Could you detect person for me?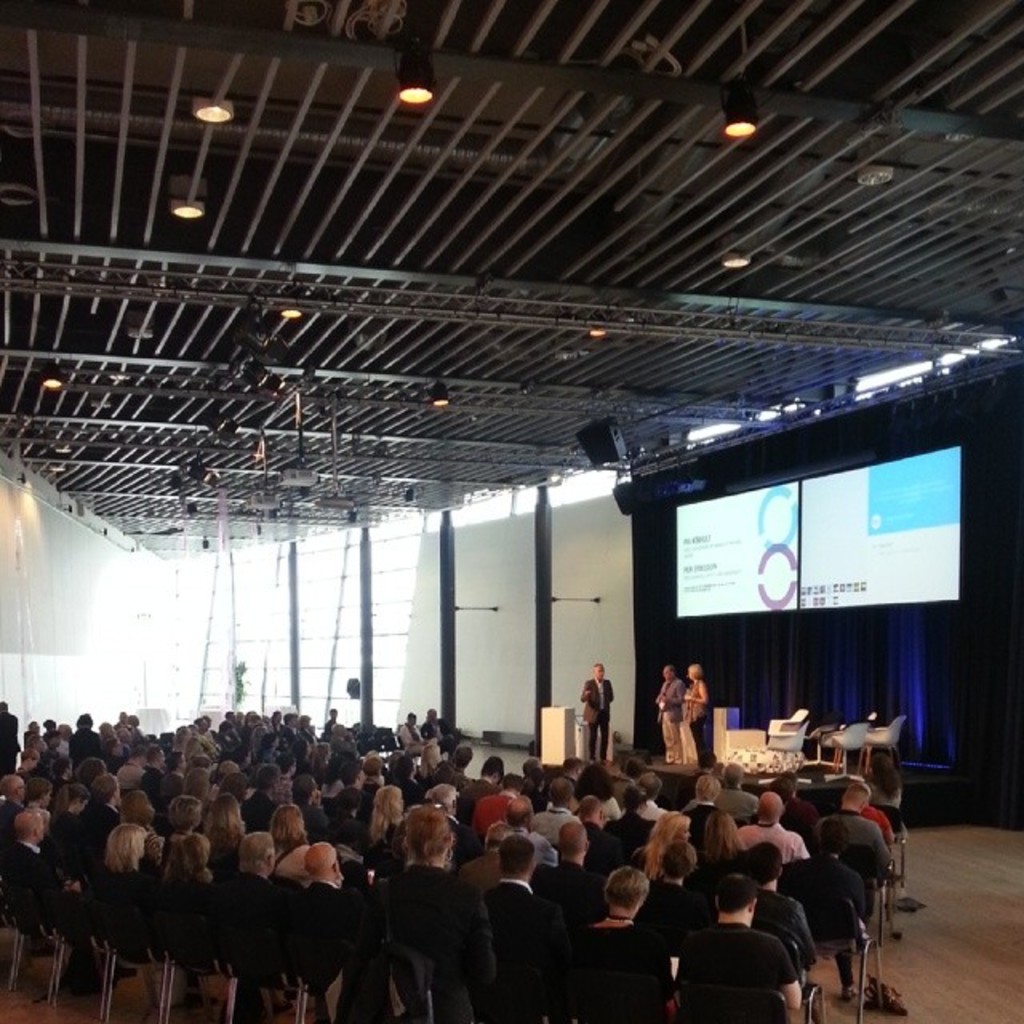
Detection result: locate(675, 659, 714, 765).
